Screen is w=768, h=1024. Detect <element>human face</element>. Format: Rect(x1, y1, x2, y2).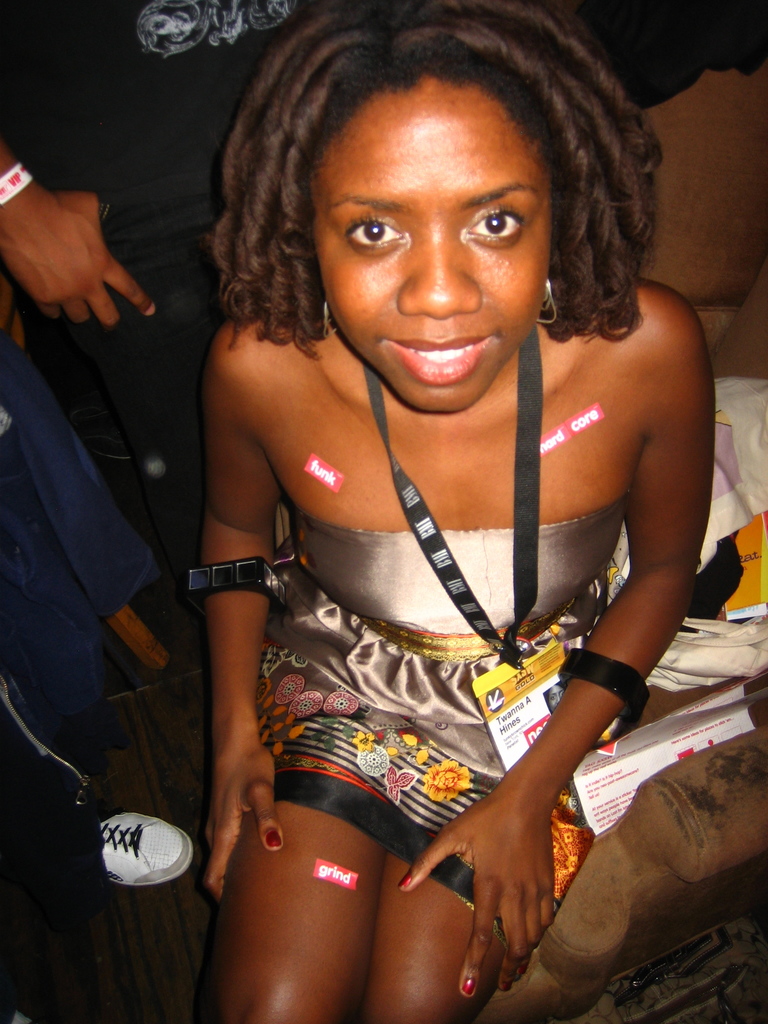
Rect(309, 74, 561, 410).
